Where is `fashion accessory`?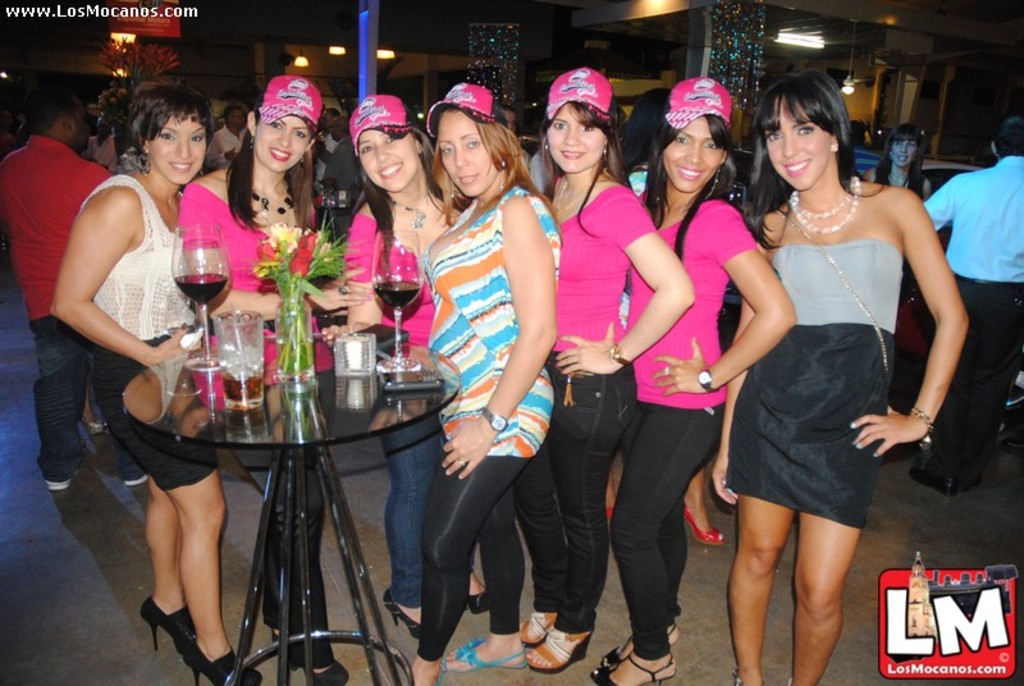
box(257, 70, 321, 128).
